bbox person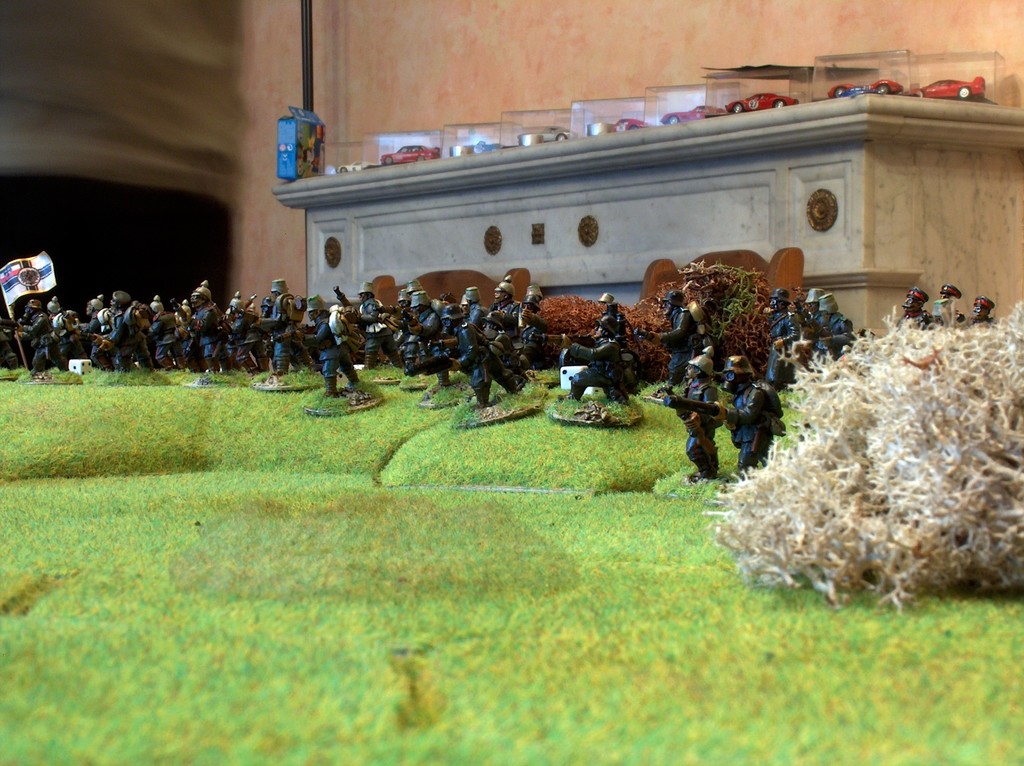
Rect(932, 278, 963, 330)
